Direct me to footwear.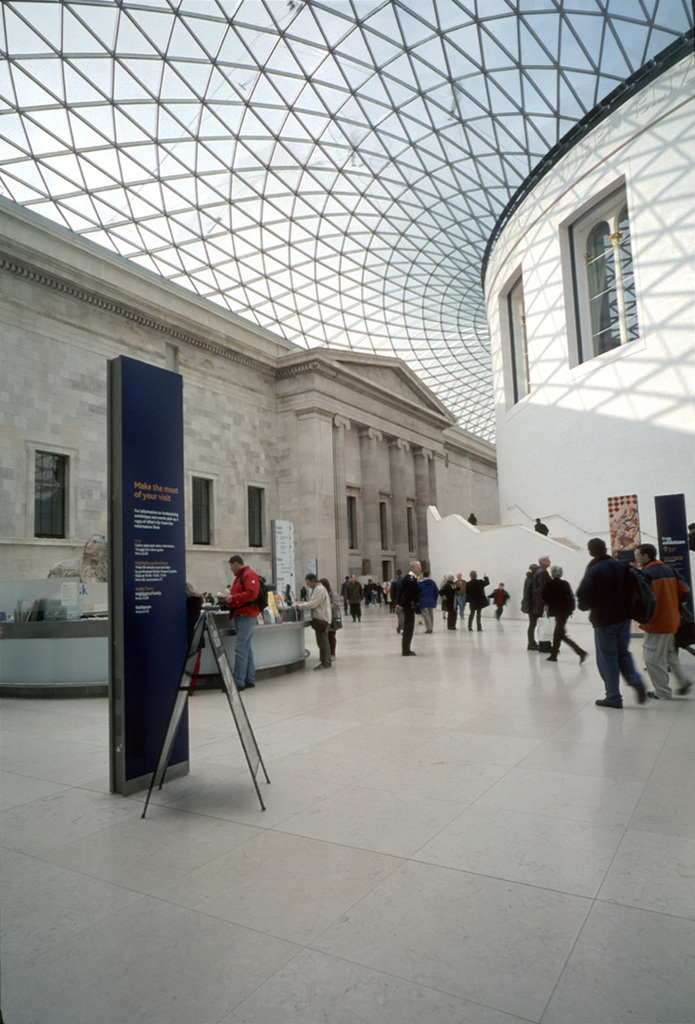
Direction: x1=636 y1=678 x2=645 y2=702.
